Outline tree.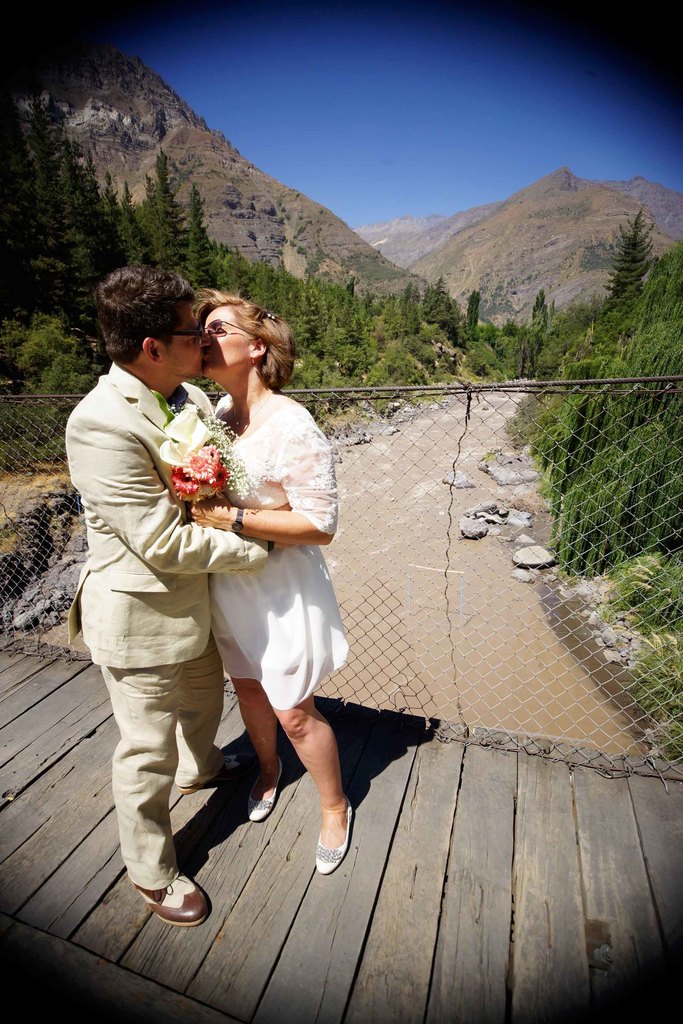
Outline: <bbox>148, 143, 186, 258</bbox>.
